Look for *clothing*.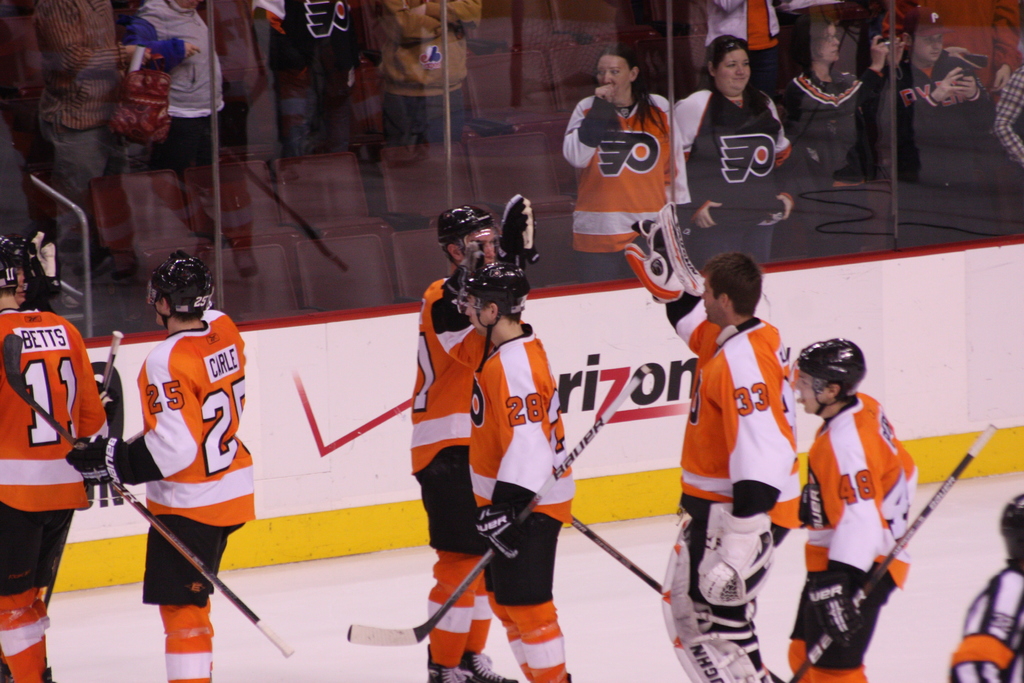
Found: bbox=[462, 318, 580, 682].
